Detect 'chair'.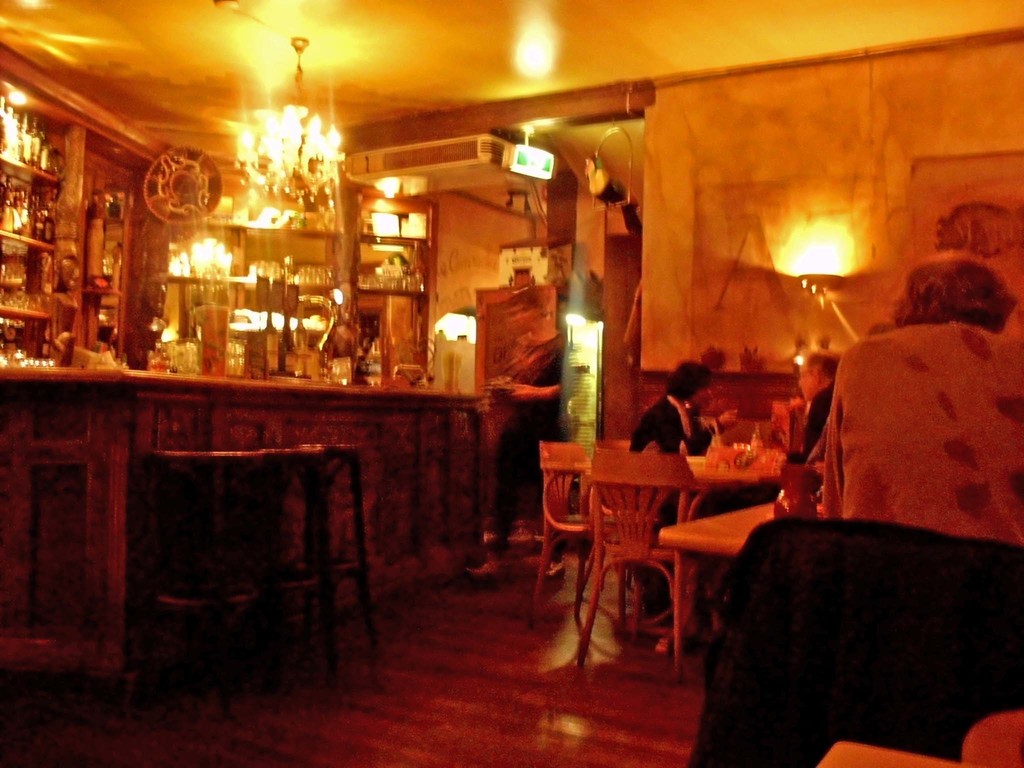
Detected at detection(543, 442, 693, 680).
